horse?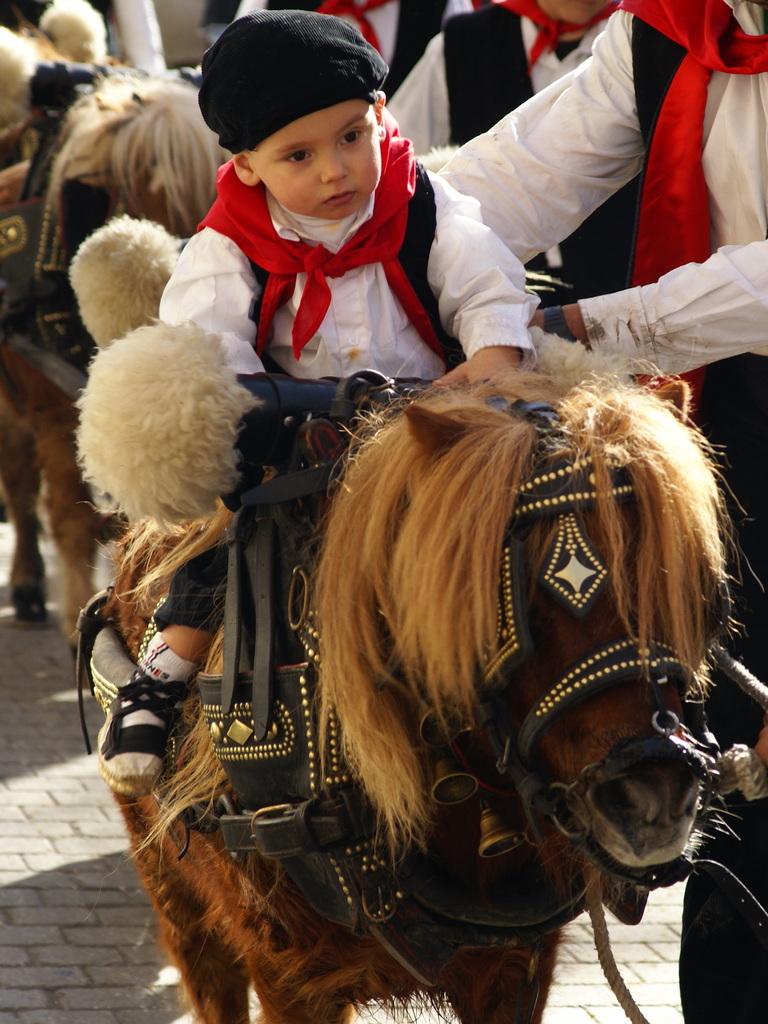
(left=95, top=350, right=739, bottom=1023)
